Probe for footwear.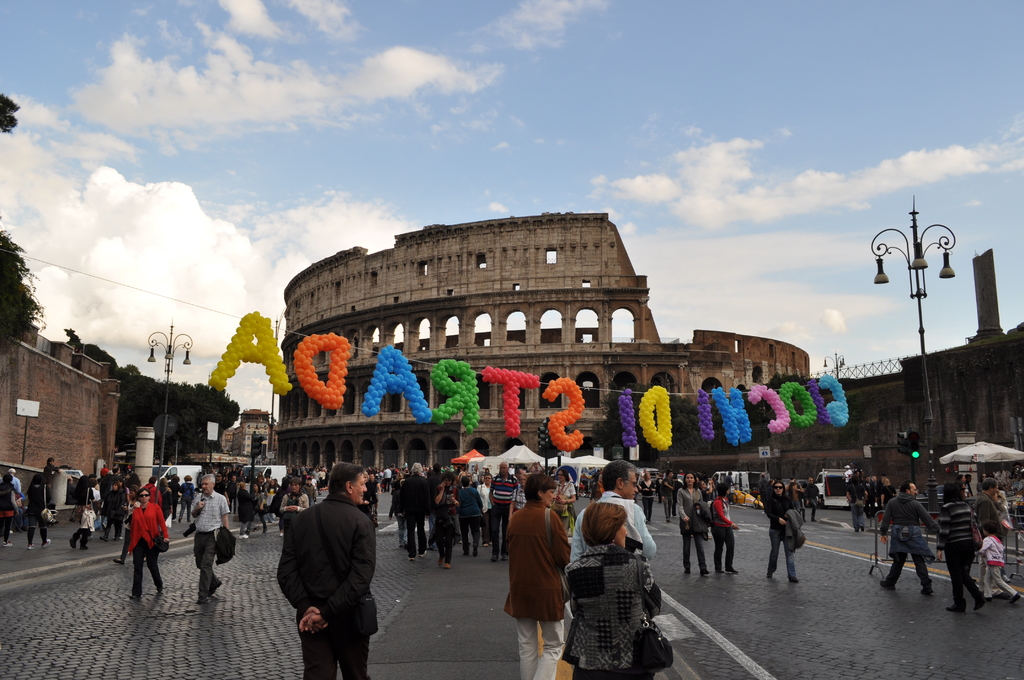
Probe result: (419, 549, 426, 557).
